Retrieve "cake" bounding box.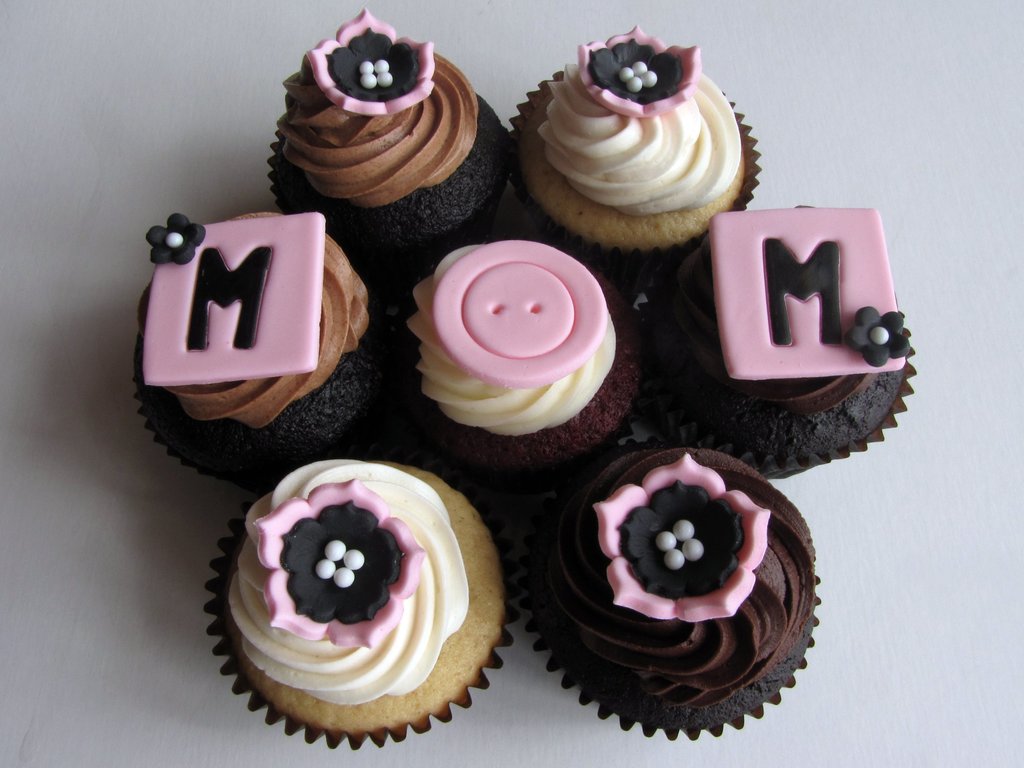
Bounding box: <region>649, 200, 919, 476</region>.
